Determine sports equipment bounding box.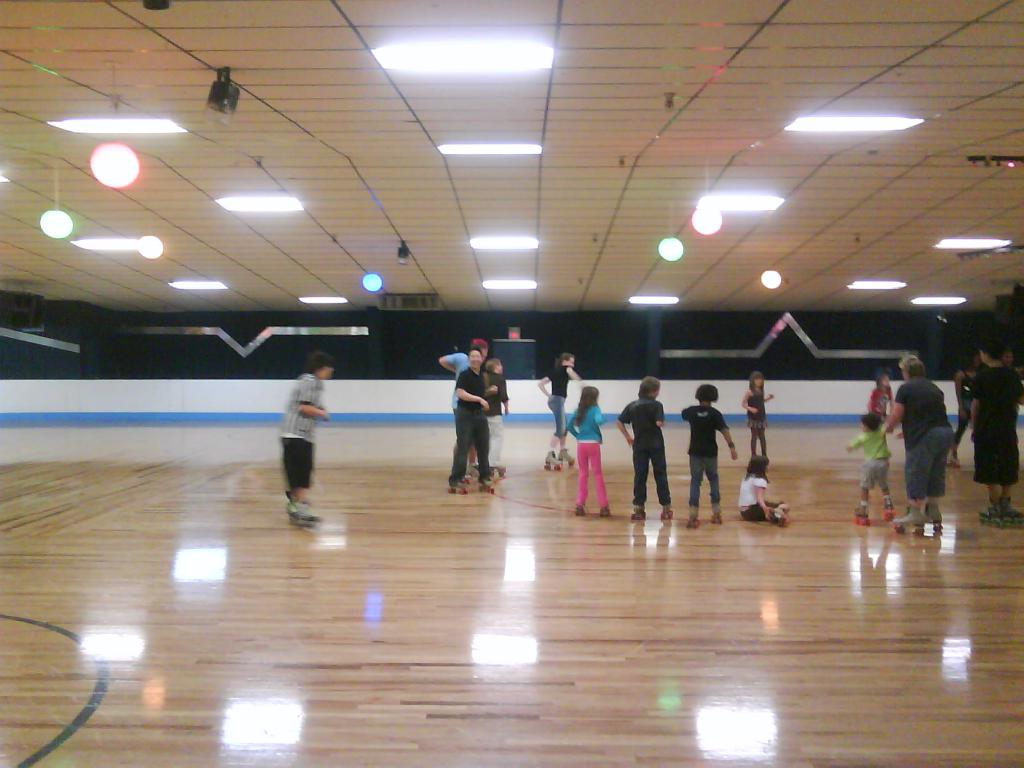
Determined: [574,504,586,517].
